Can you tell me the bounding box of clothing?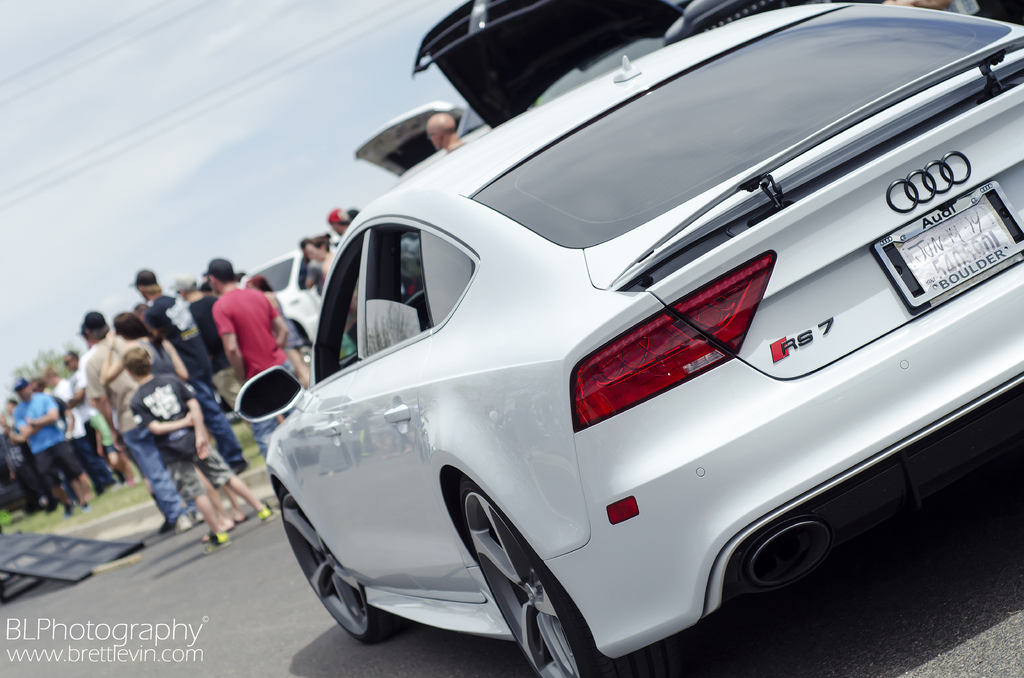
x1=305, y1=256, x2=332, y2=303.
